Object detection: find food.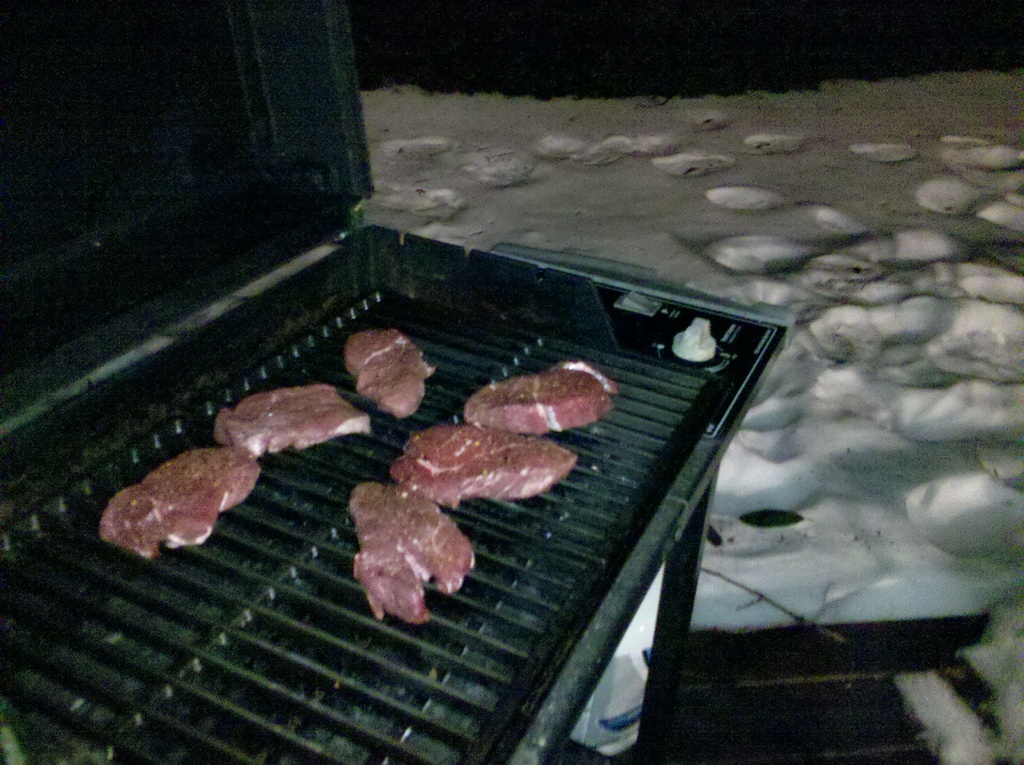
left=342, top=329, right=437, bottom=416.
